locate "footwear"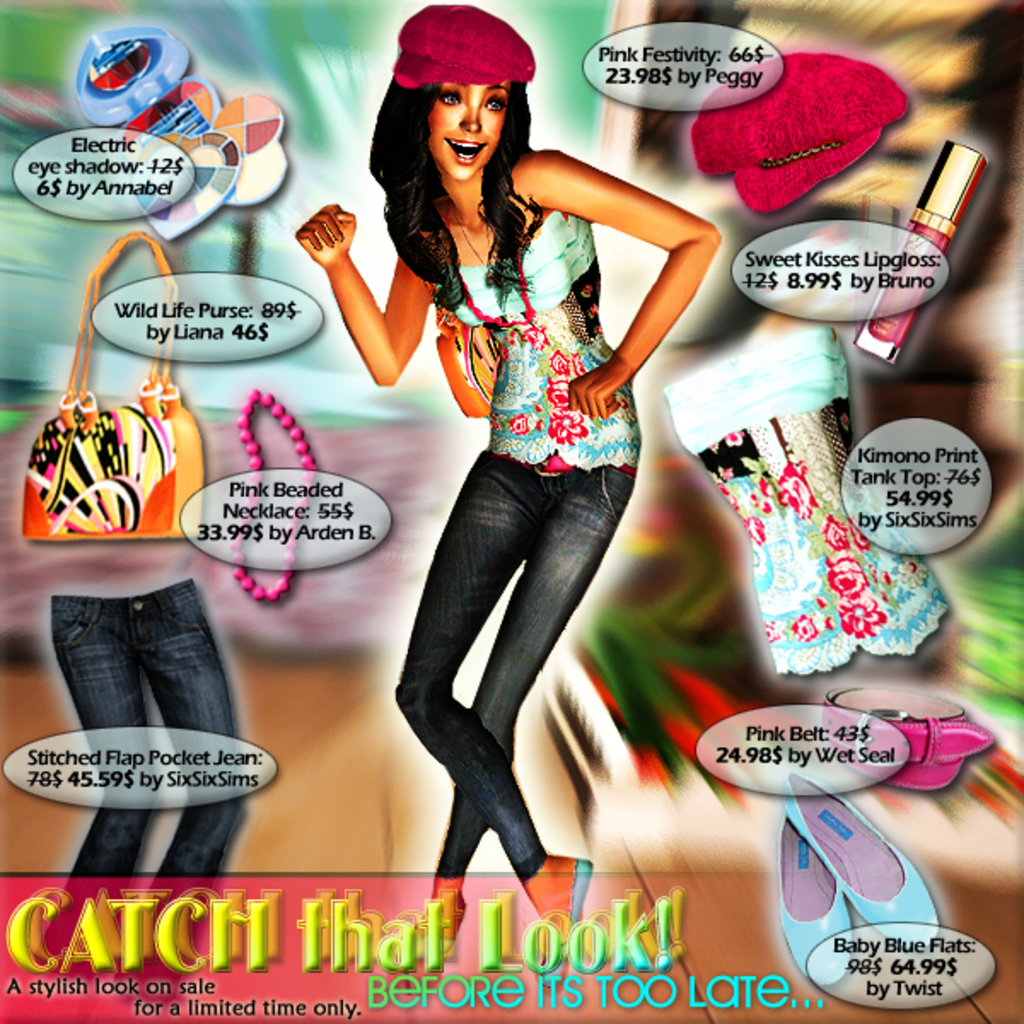
region(788, 768, 937, 949)
